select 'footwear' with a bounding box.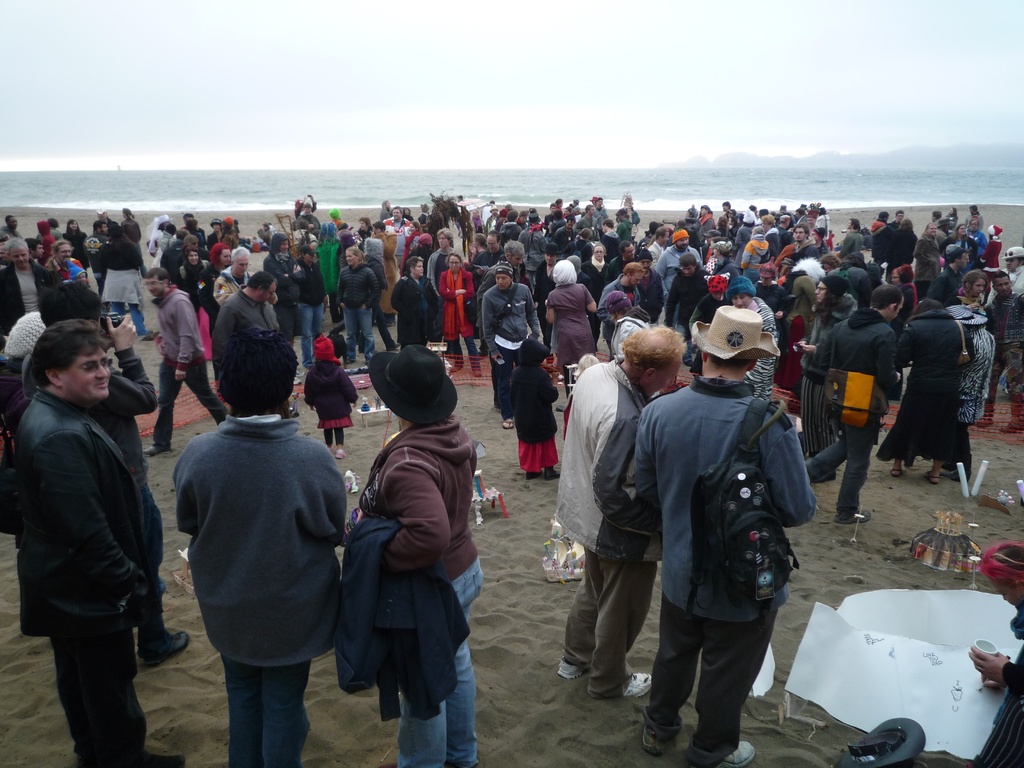
bbox=[927, 468, 941, 486].
